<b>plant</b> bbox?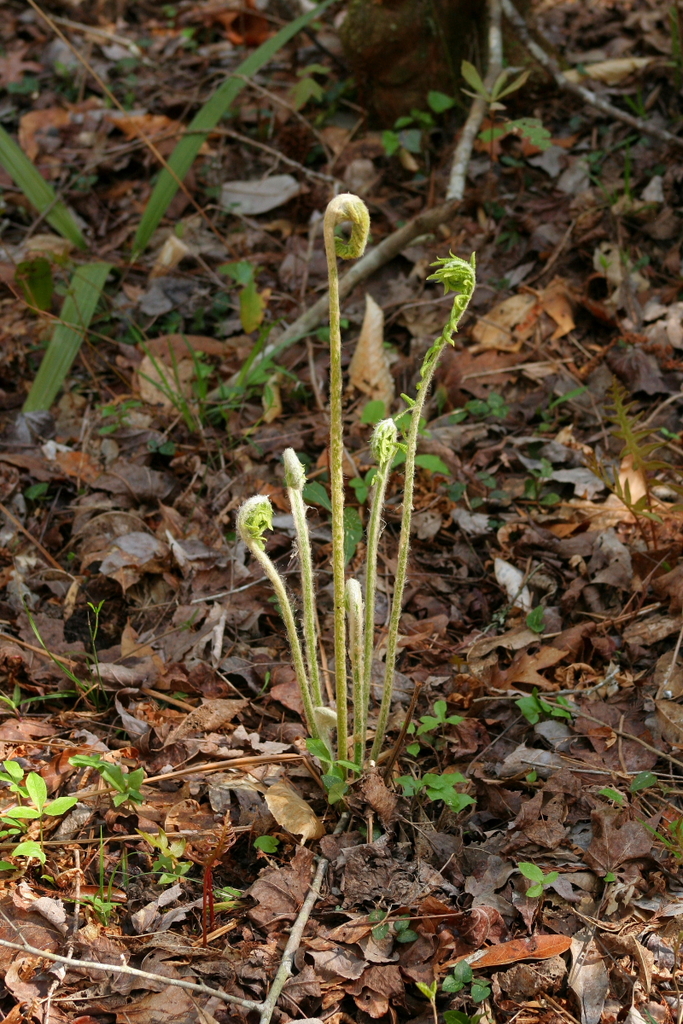
locate(448, 957, 494, 995)
